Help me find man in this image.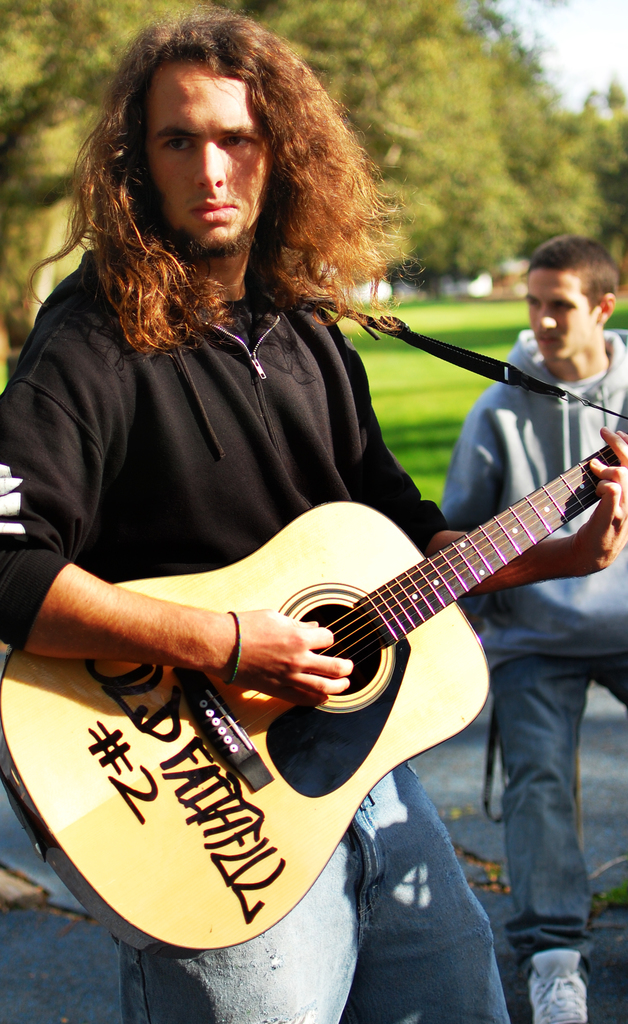
Found it: detection(36, 54, 579, 936).
